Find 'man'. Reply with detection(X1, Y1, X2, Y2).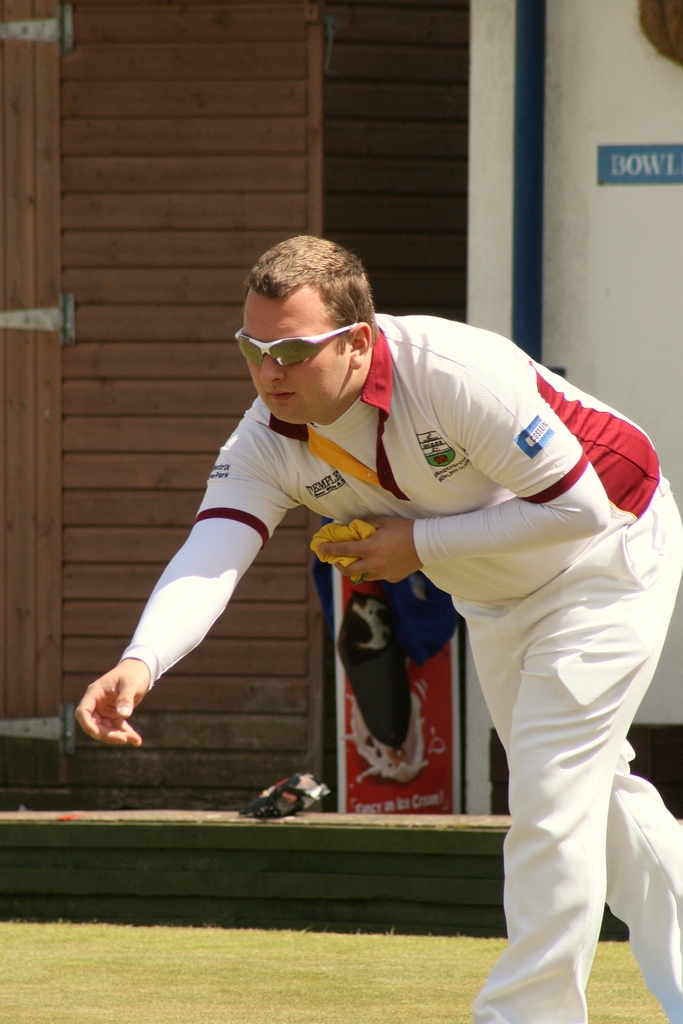
detection(98, 241, 630, 953).
